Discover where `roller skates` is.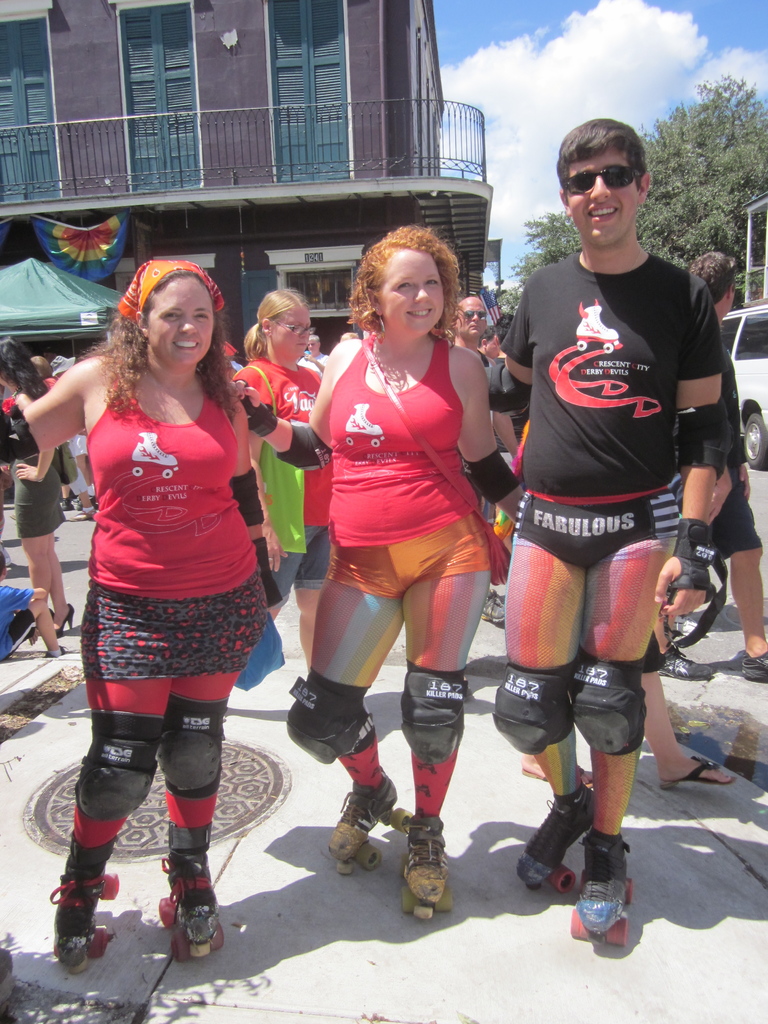
Discovered at l=518, t=780, r=598, b=897.
